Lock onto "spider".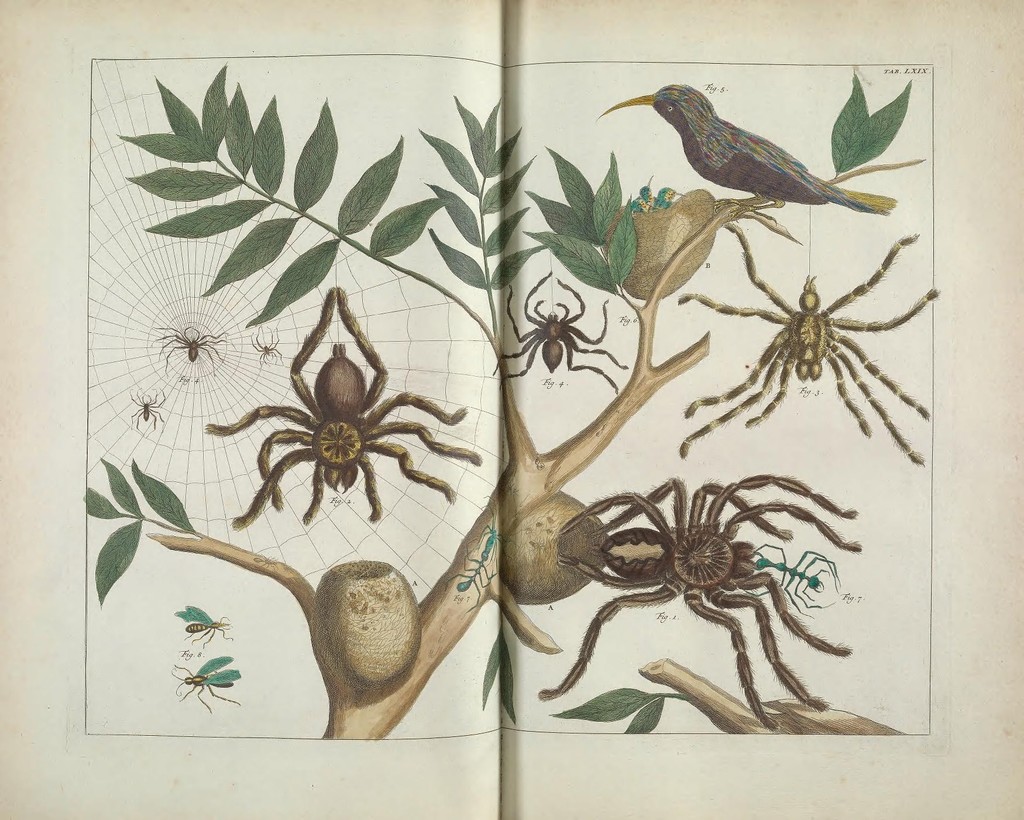
Locked: 130:387:167:437.
